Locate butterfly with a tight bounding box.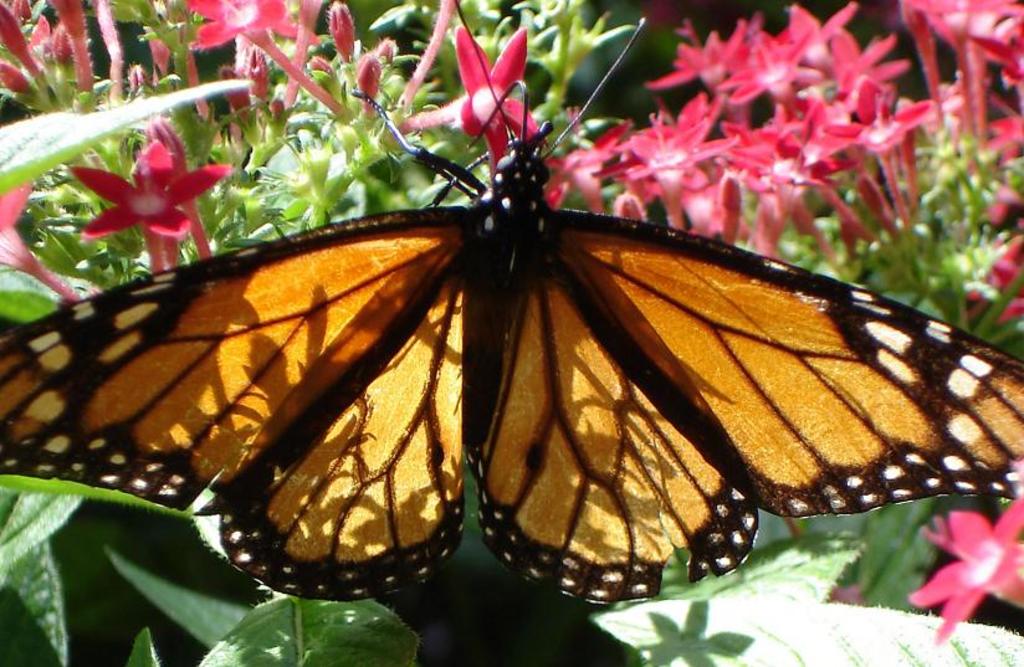
pyautogui.locateOnScreen(63, 37, 1002, 628).
